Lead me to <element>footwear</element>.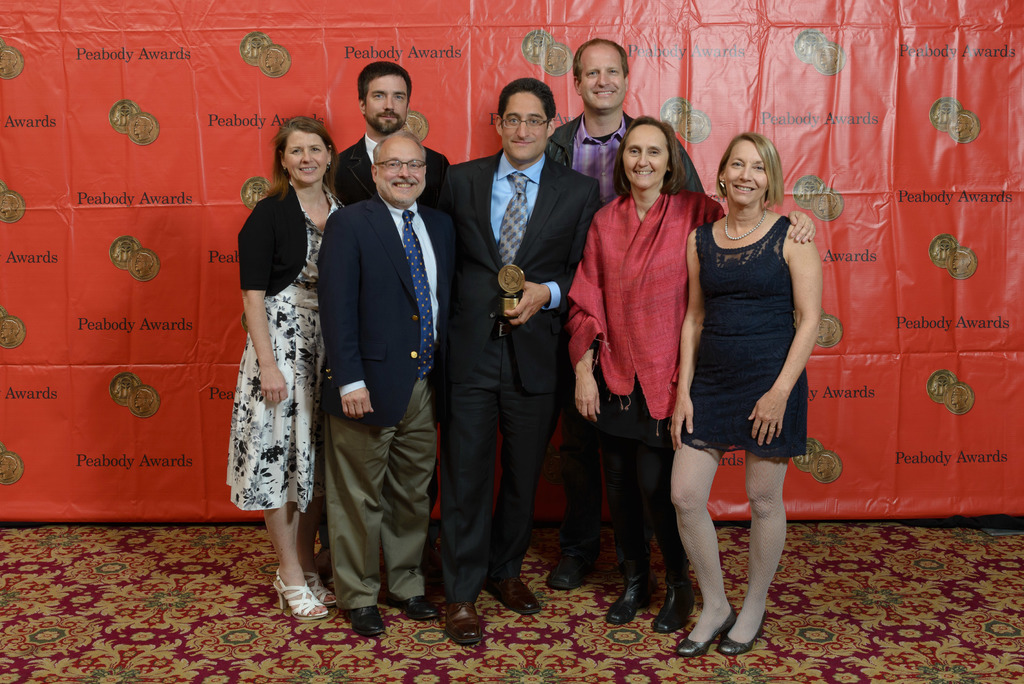
Lead to [545, 551, 595, 588].
